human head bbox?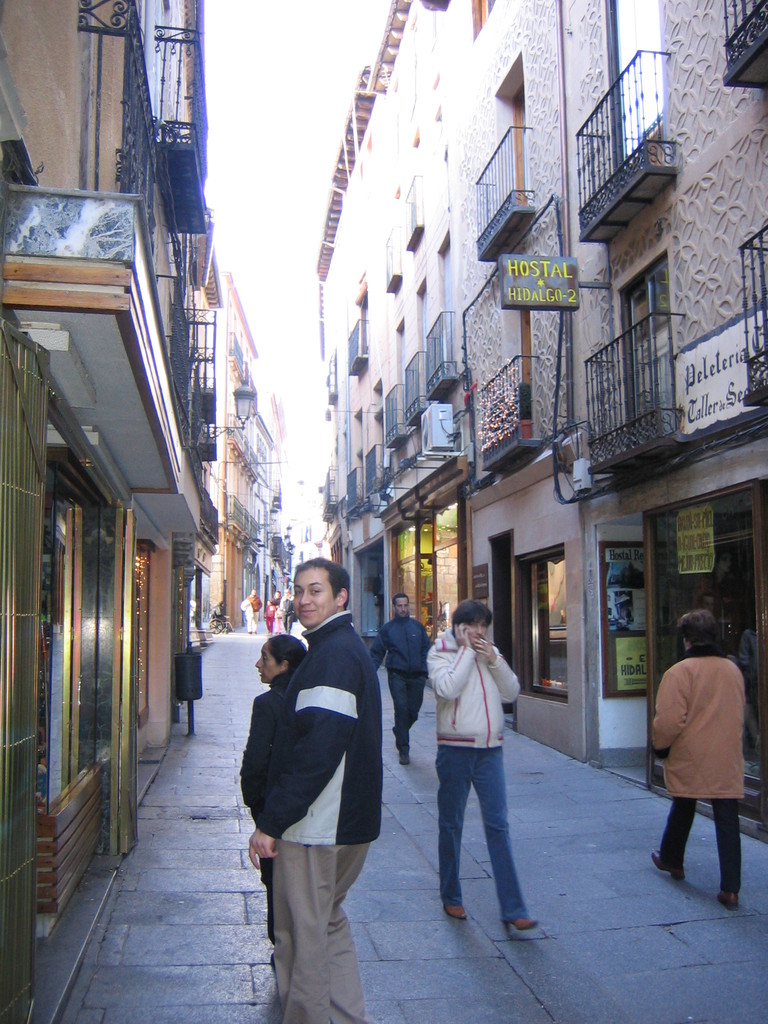
select_region(679, 609, 717, 655)
